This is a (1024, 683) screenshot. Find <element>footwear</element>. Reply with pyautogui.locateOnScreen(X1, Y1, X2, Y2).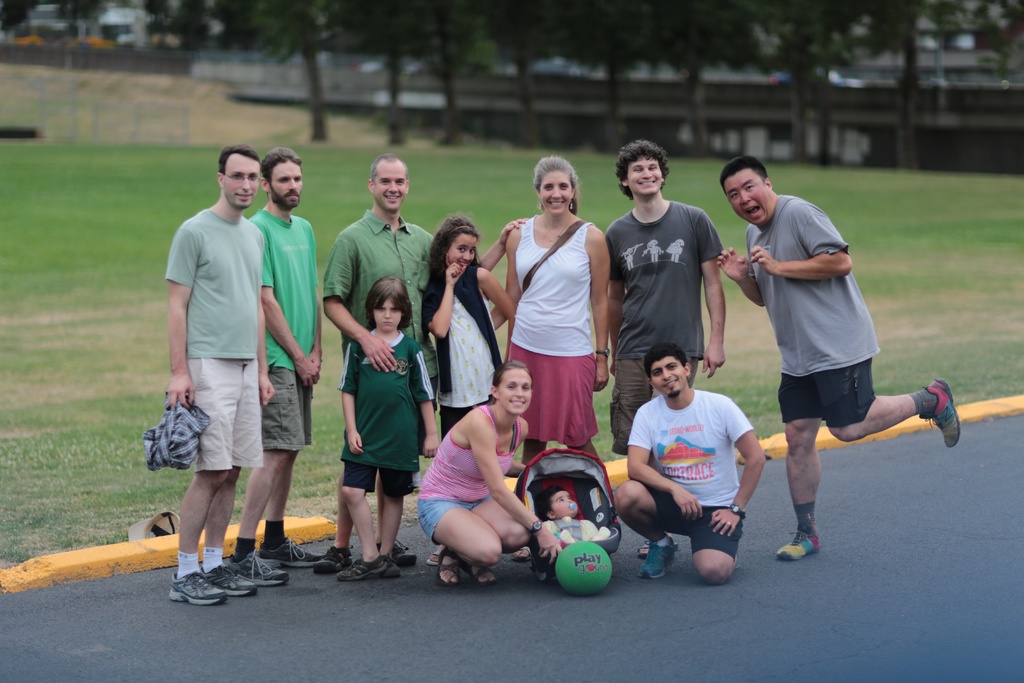
pyautogui.locateOnScreen(314, 545, 354, 580).
